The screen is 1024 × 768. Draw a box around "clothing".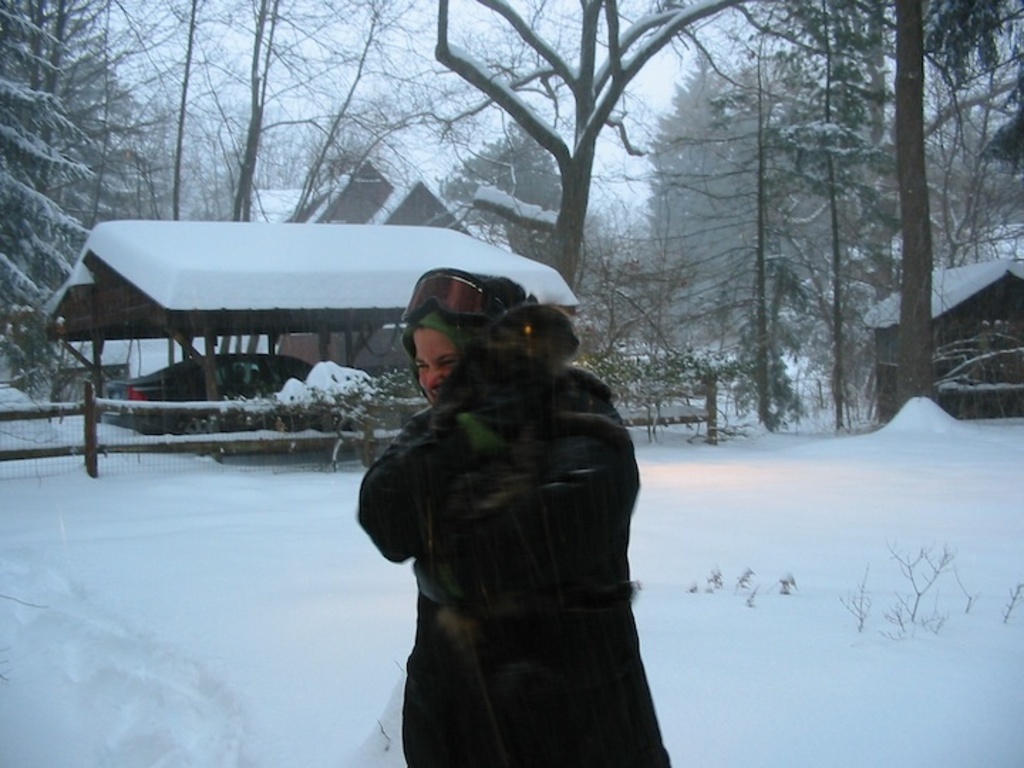
crop(358, 334, 668, 767).
